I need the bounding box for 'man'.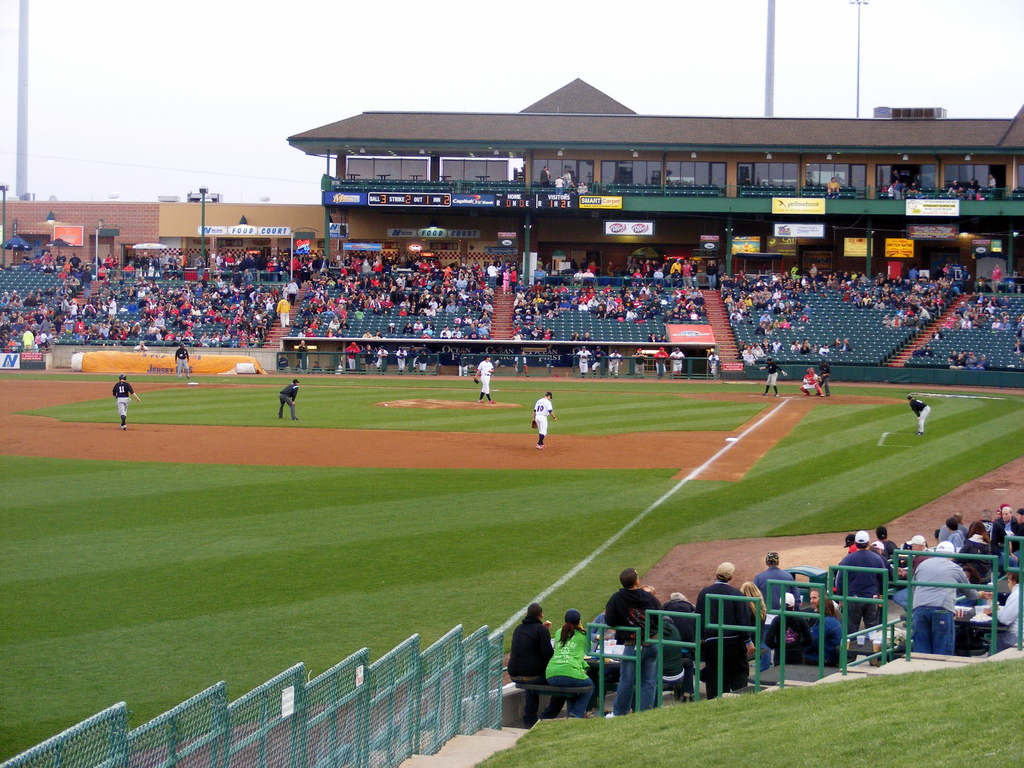
Here it is: (611,352,623,378).
